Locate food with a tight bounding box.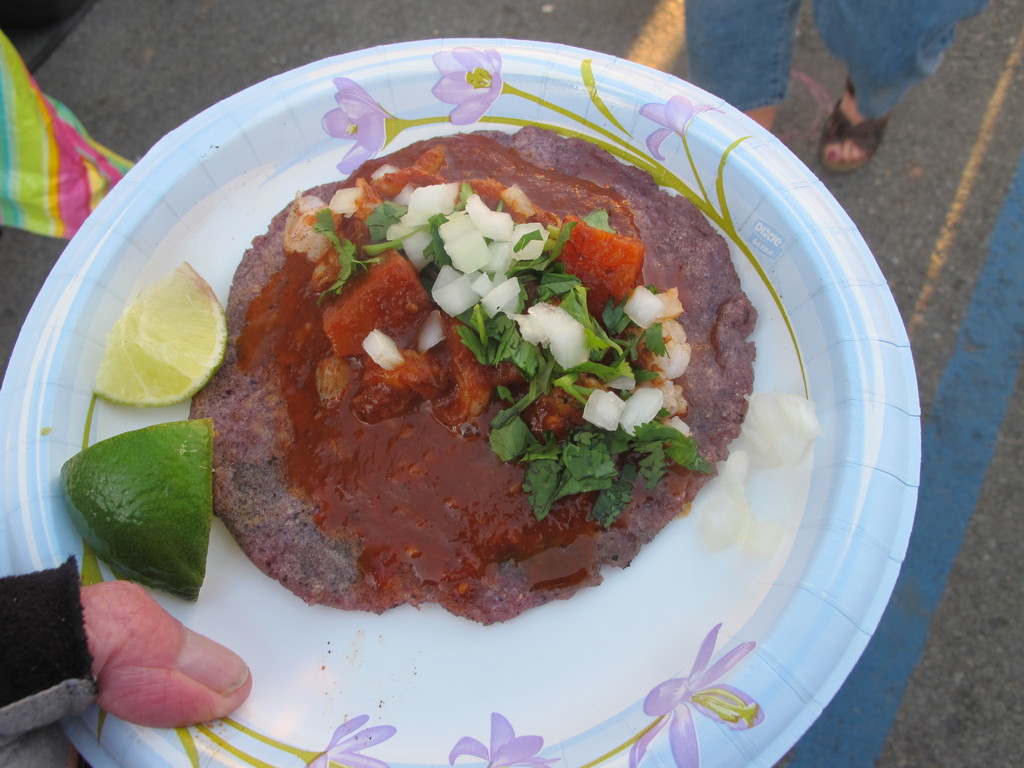
(left=213, top=111, right=775, bottom=602).
